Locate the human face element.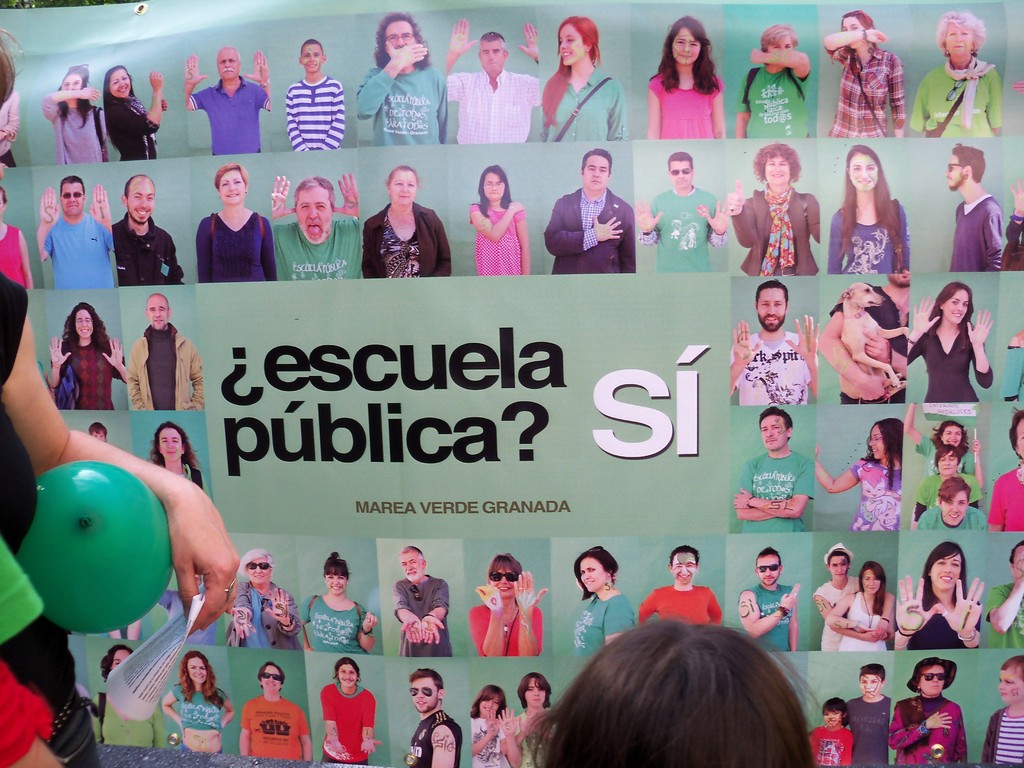
Element bbox: detection(947, 152, 966, 189).
